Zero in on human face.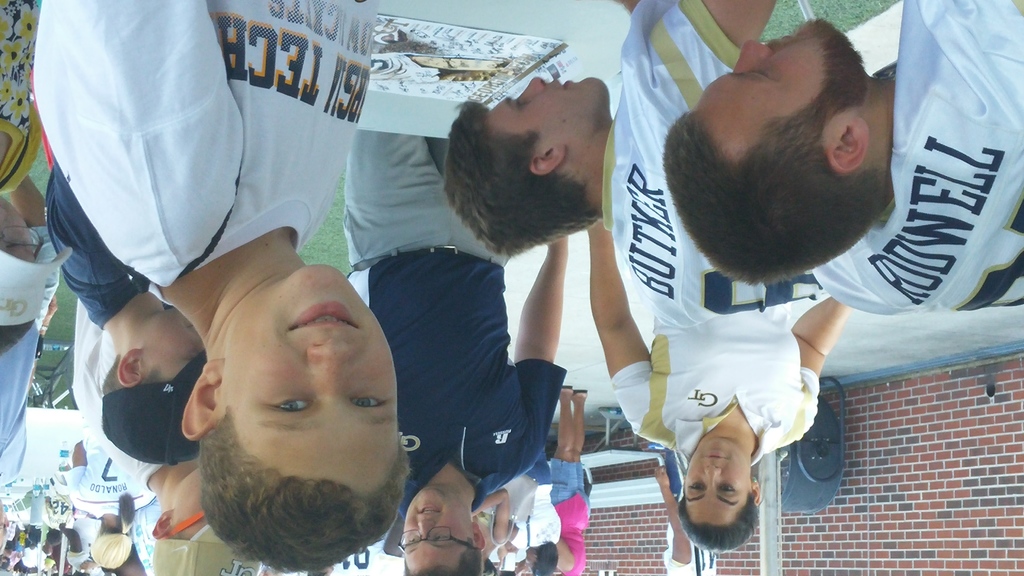
Zeroed in: detection(225, 260, 399, 496).
